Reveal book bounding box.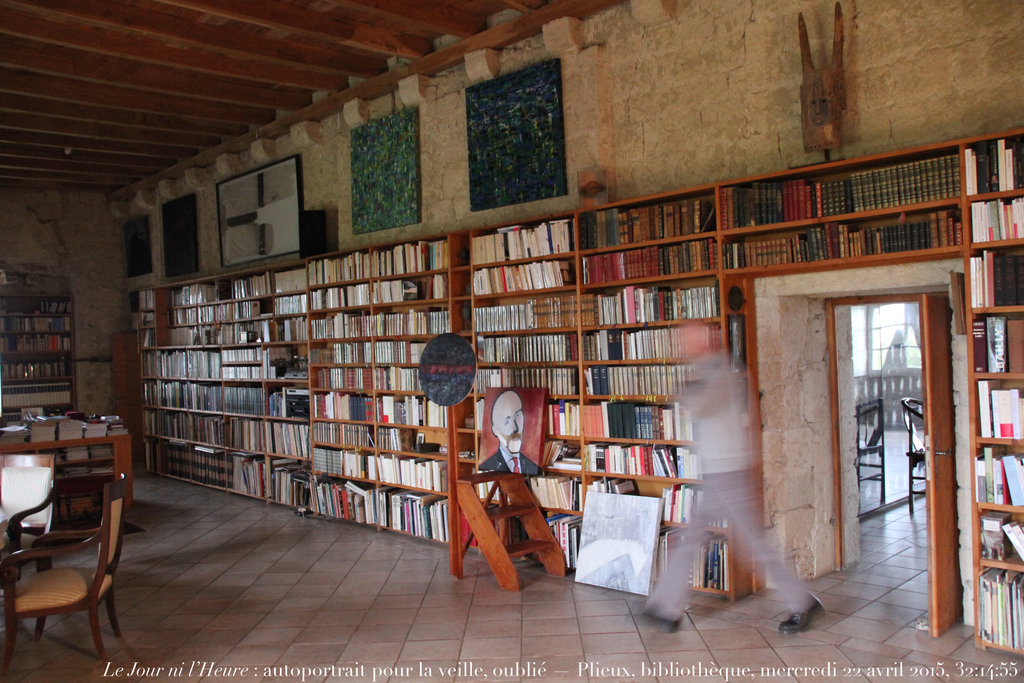
Revealed: 58:488:101:527.
